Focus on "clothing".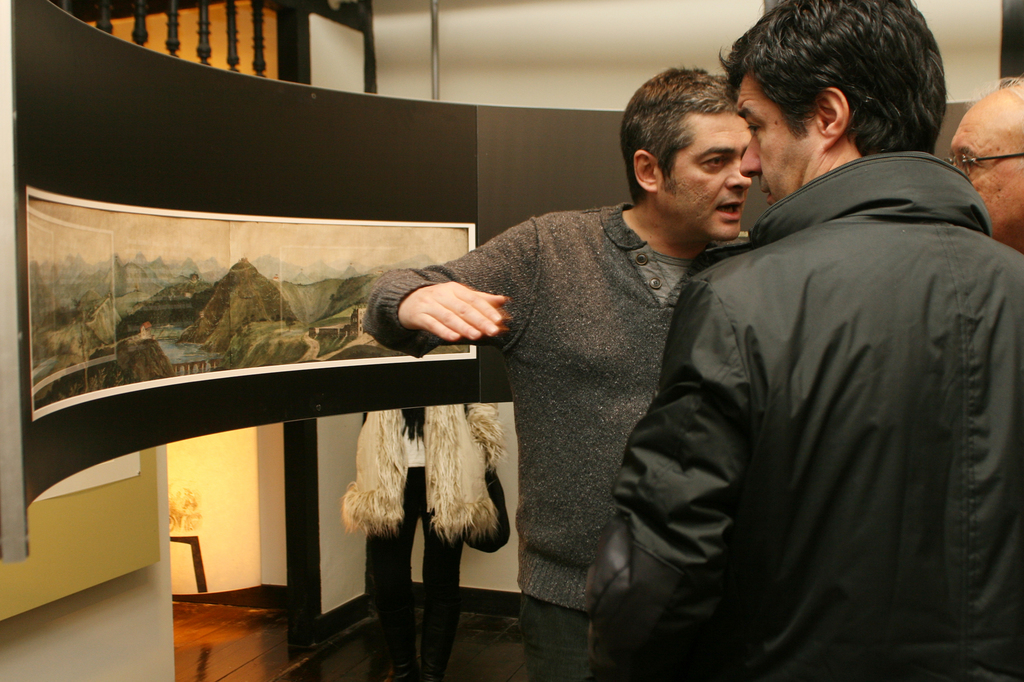
Focused at (left=605, top=147, right=1023, bottom=681).
